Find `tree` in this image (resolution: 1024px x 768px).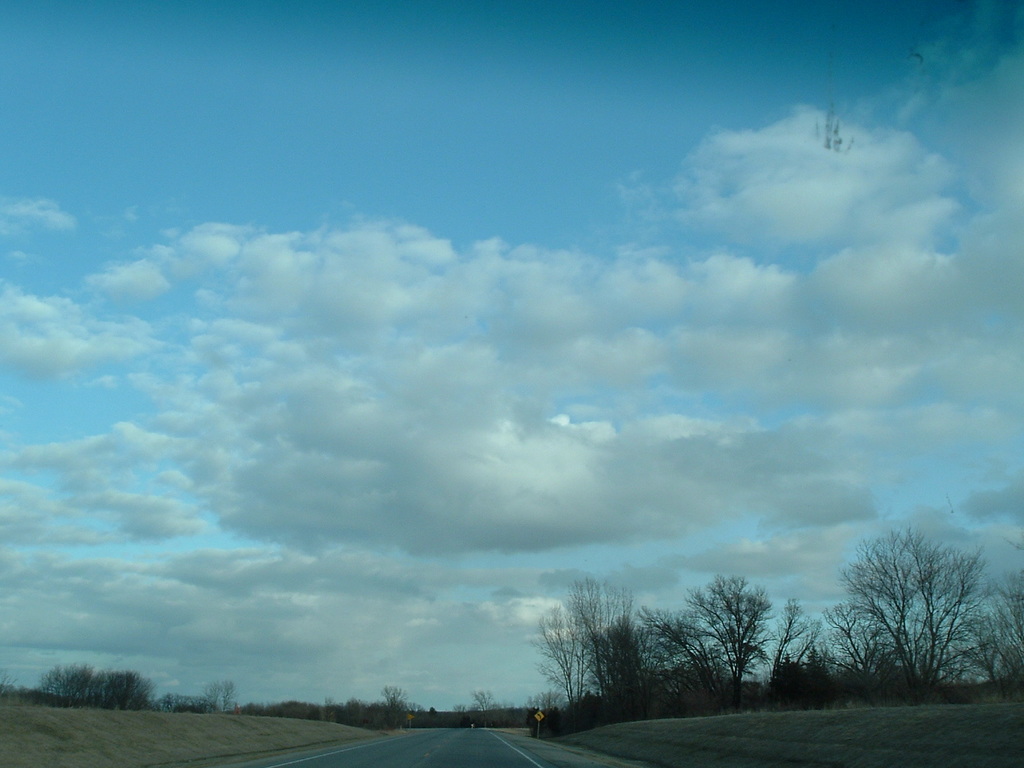
{"x1": 535, "y1": 689, "x2": 567, "y2": 723}.
